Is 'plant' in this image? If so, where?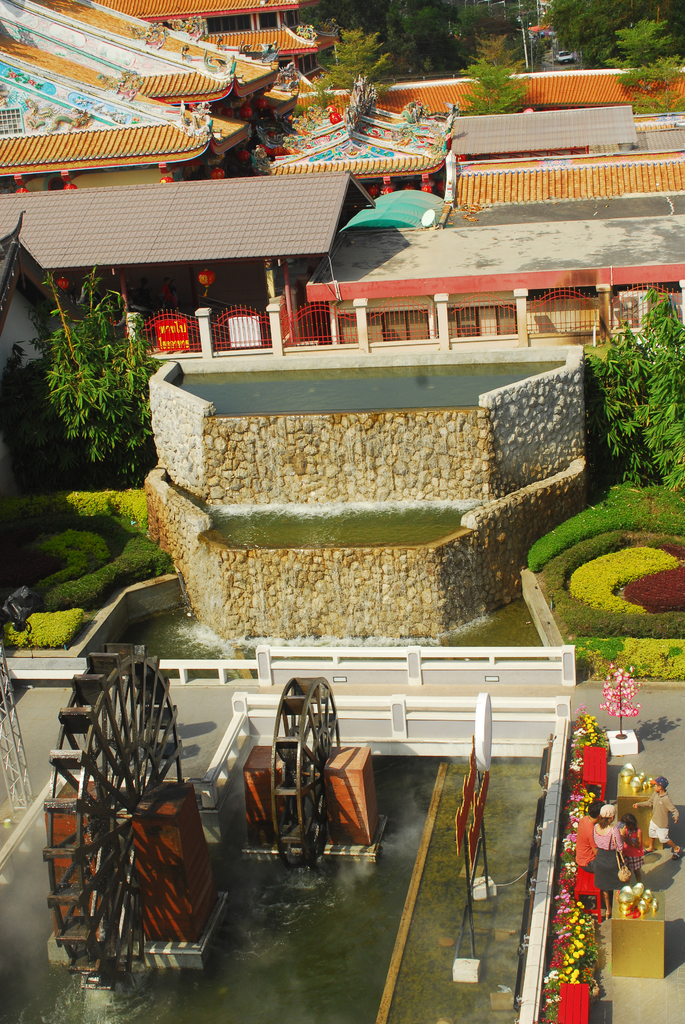
Yes, at <region>549, 906, 610, 1000</region>.
